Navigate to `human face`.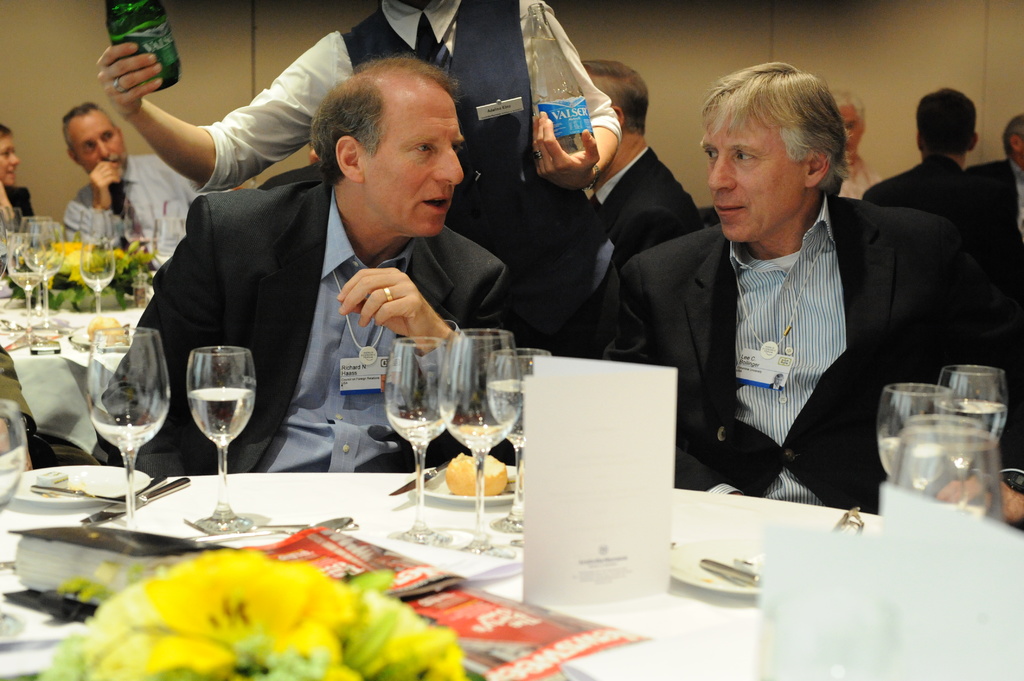
Navigation target: 358, 82, 471, 239.
